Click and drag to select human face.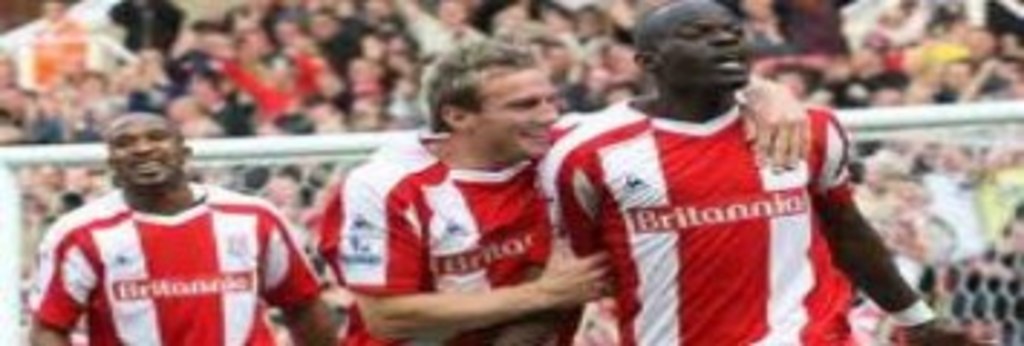
Selection: Rect(678, 3, 750, 84).
